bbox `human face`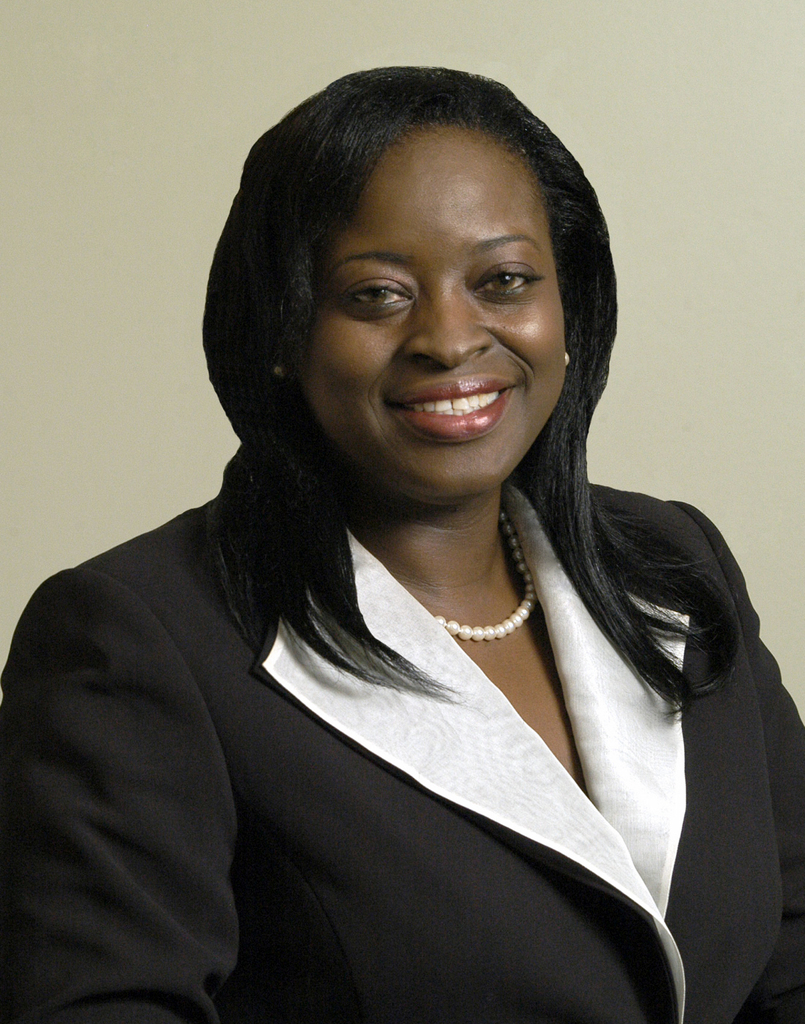
pyautogui.locateOnScreen(304, 131, 563, 500)
